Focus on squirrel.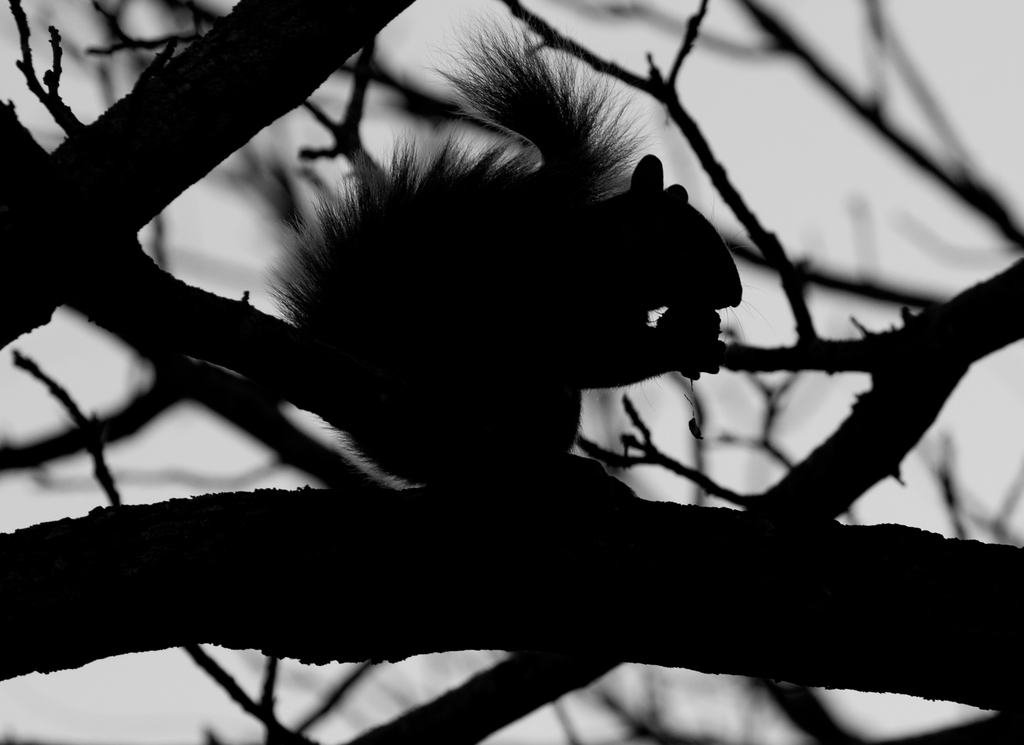
Focused at {"x1": 243, "y1": 56, "x2": 753, "y2": 472}.
